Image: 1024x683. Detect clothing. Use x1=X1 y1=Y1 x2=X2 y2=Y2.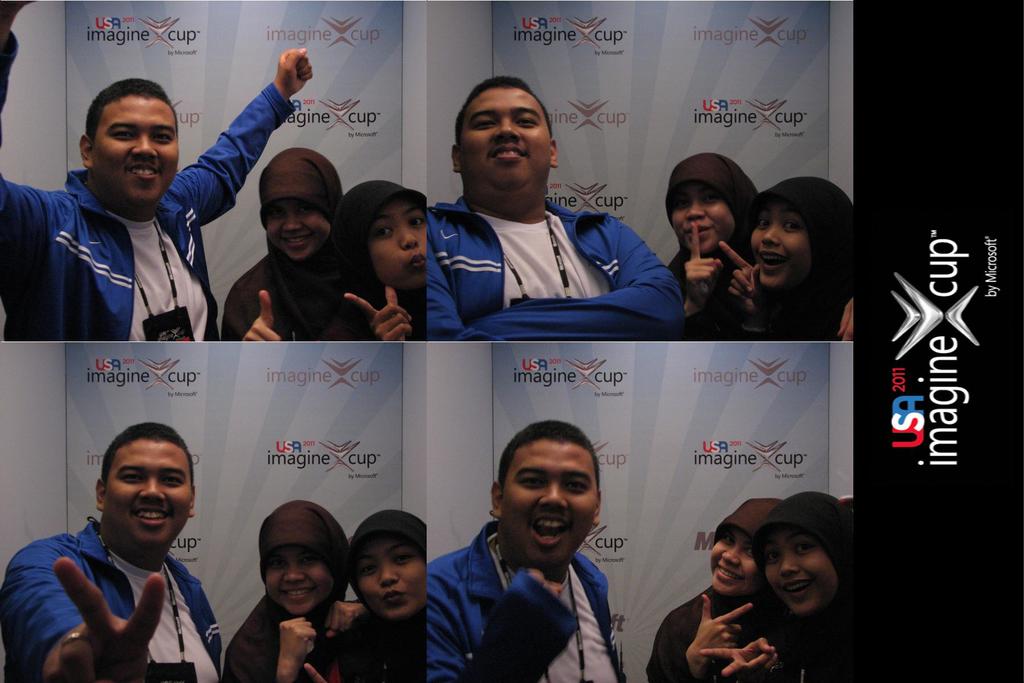
x1=220 y1=503 x2=375 y2=682.
